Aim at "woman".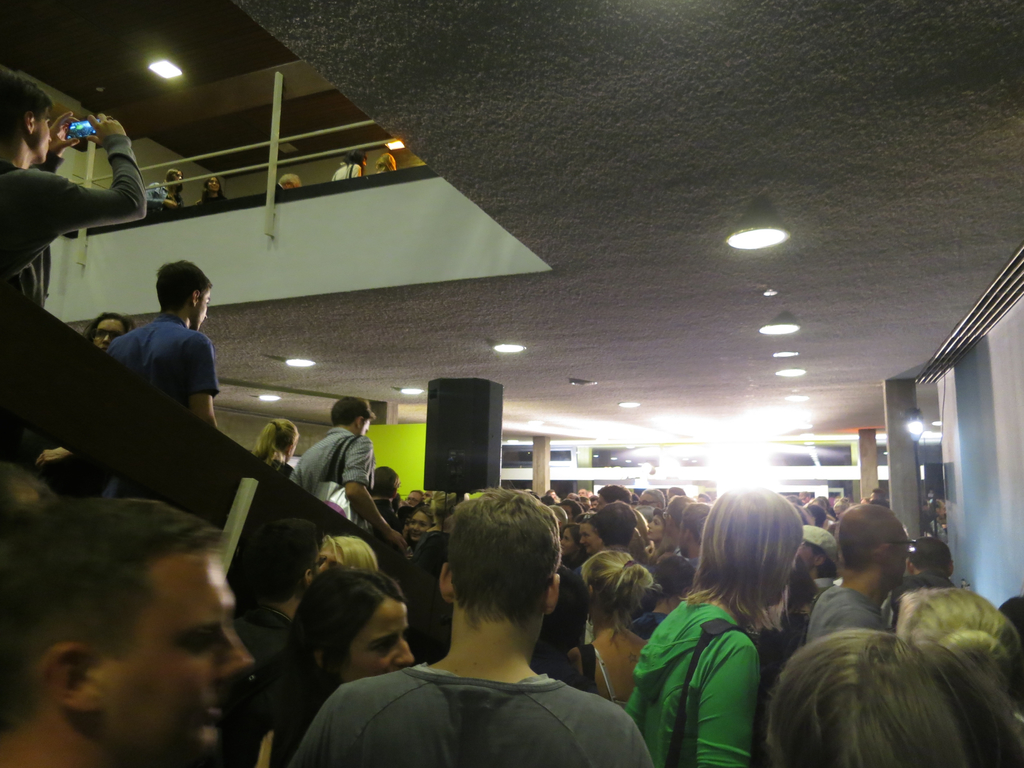
Aimed at [x1=569, y1=548, x2=652, y2=705].
